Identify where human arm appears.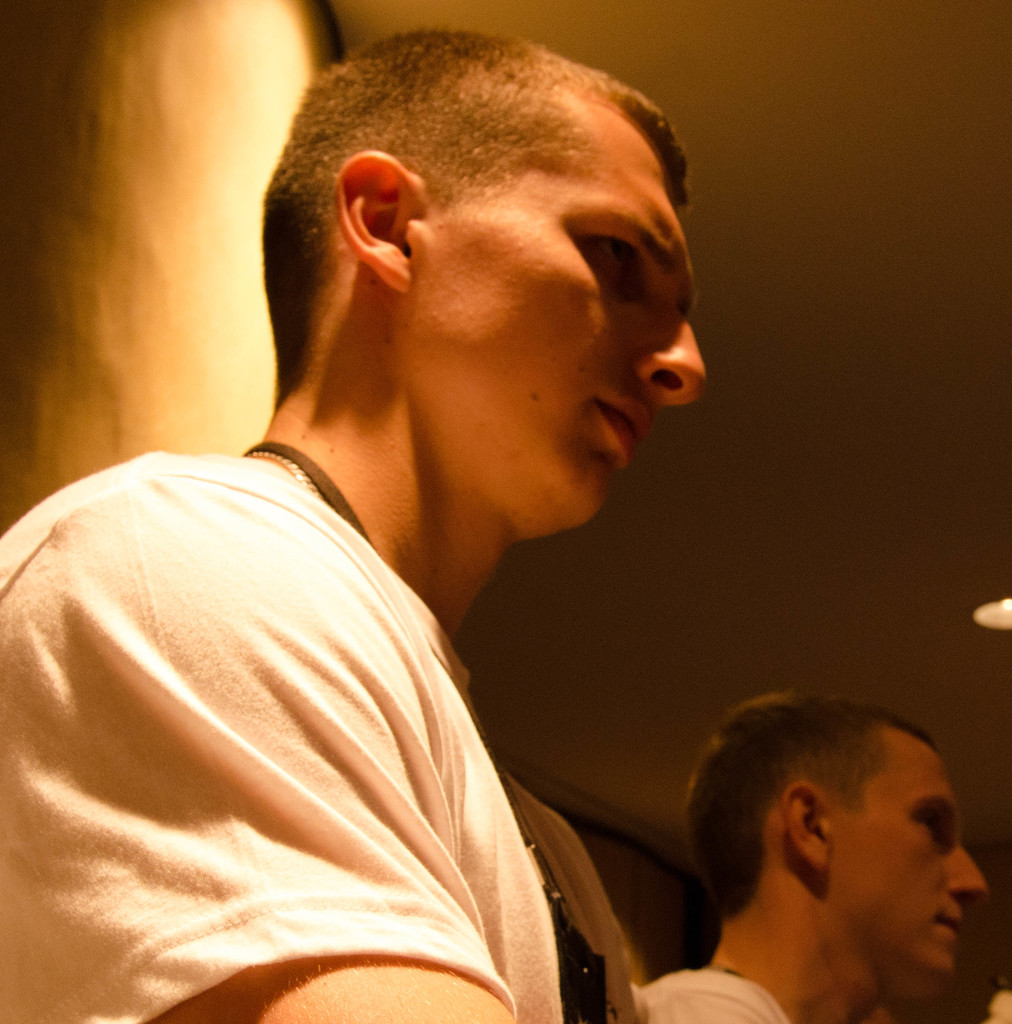
Appears at <box>49,396,479,986</box>.
